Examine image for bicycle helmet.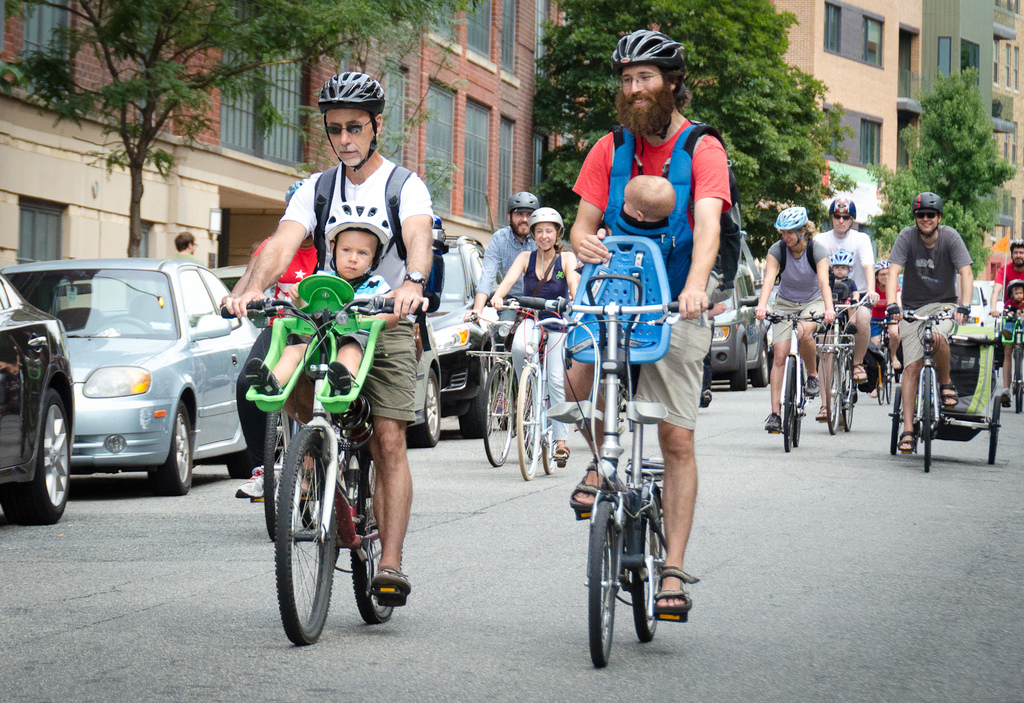
Examination result: locate(914, 186, 939, 224).
